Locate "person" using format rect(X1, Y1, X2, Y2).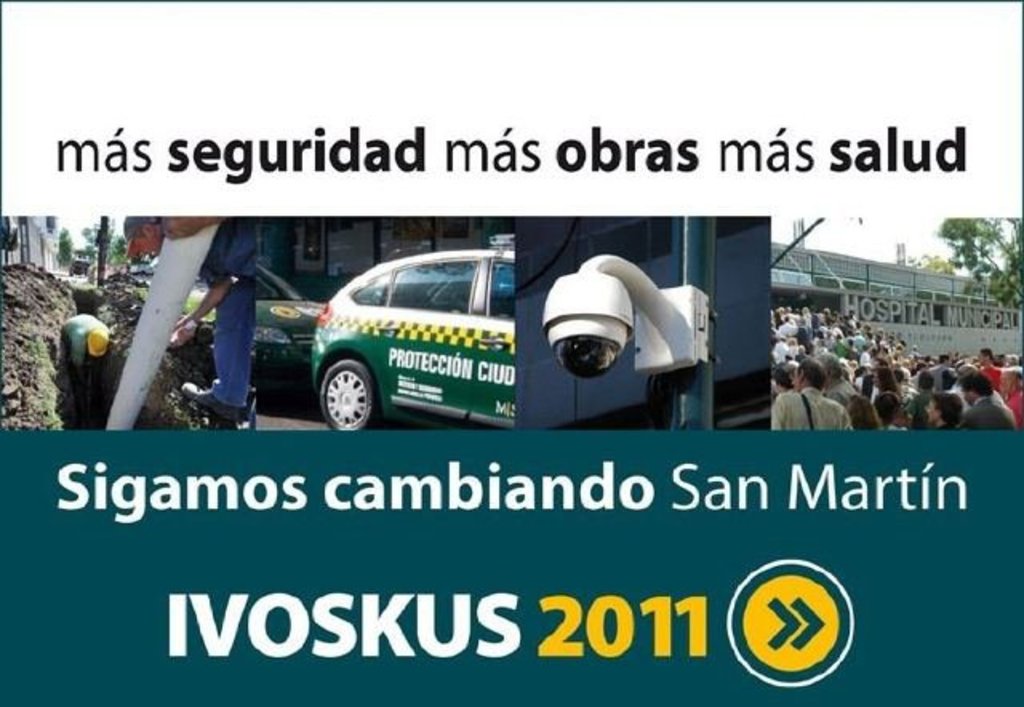
rect(778, 358, 845, 446).
